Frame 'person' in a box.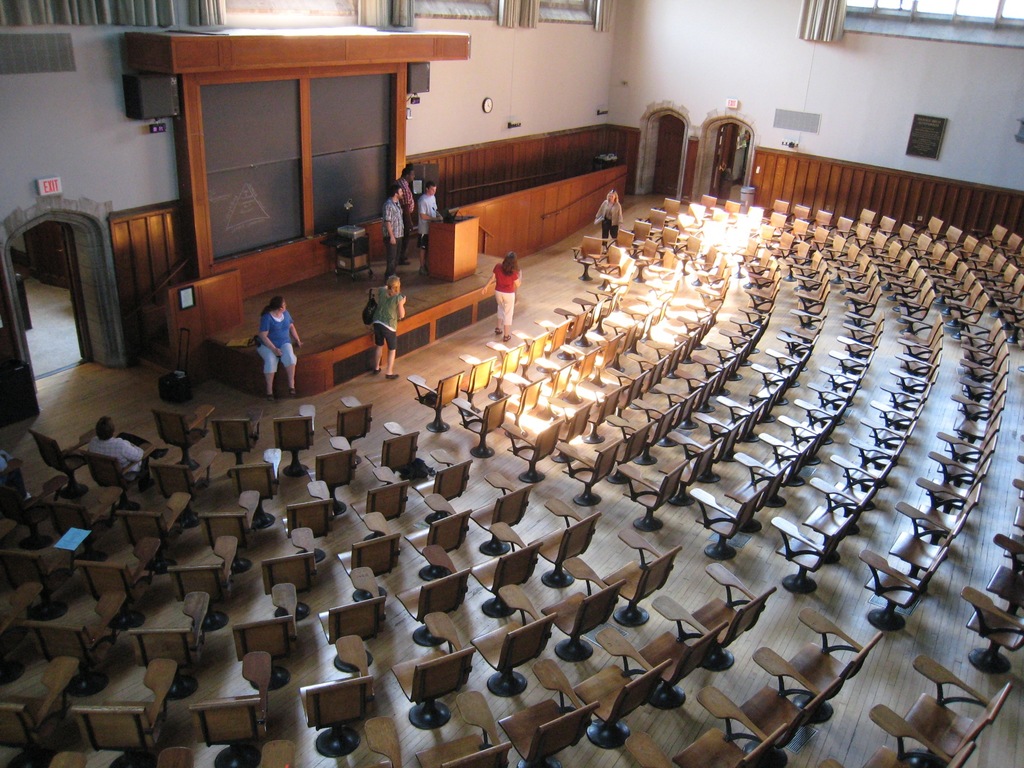
<box>205,287,294,386</box>.
